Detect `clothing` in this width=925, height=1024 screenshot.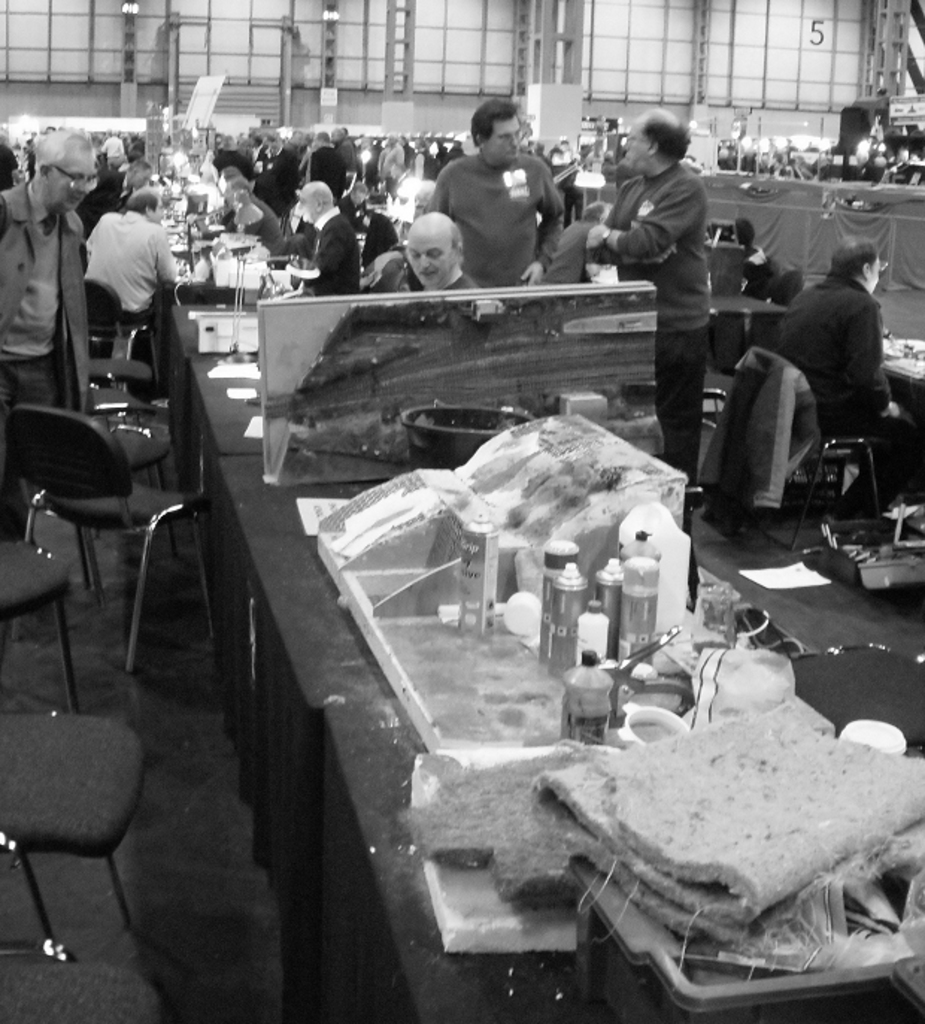
Detection: 659, 325, 712, 484.
